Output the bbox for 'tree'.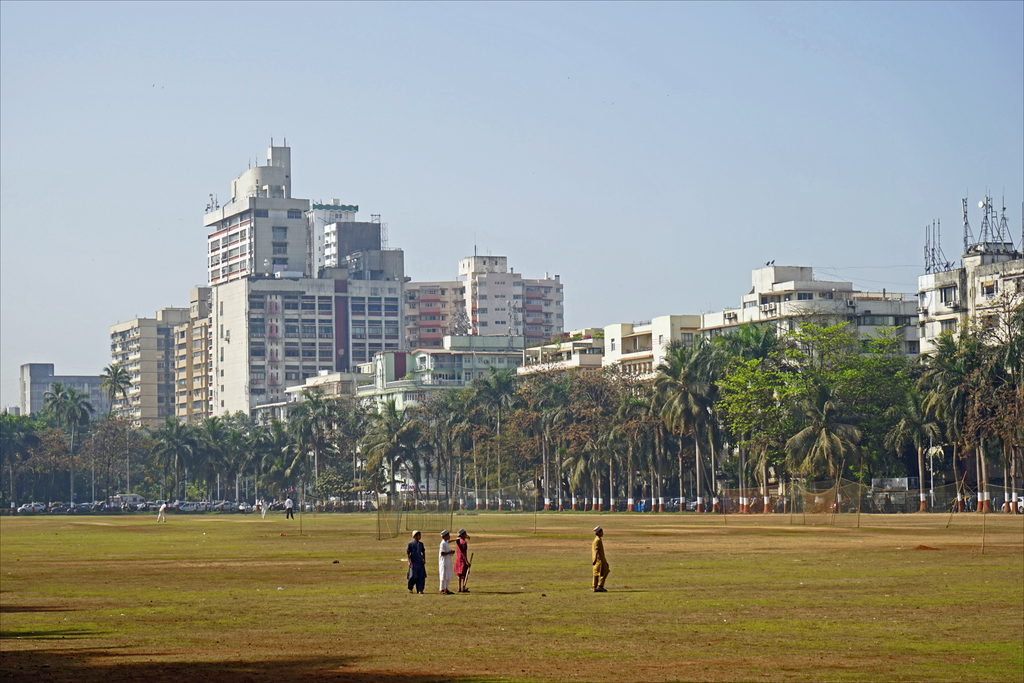
<bbox>644, 333, 711, 514</bbox>.
